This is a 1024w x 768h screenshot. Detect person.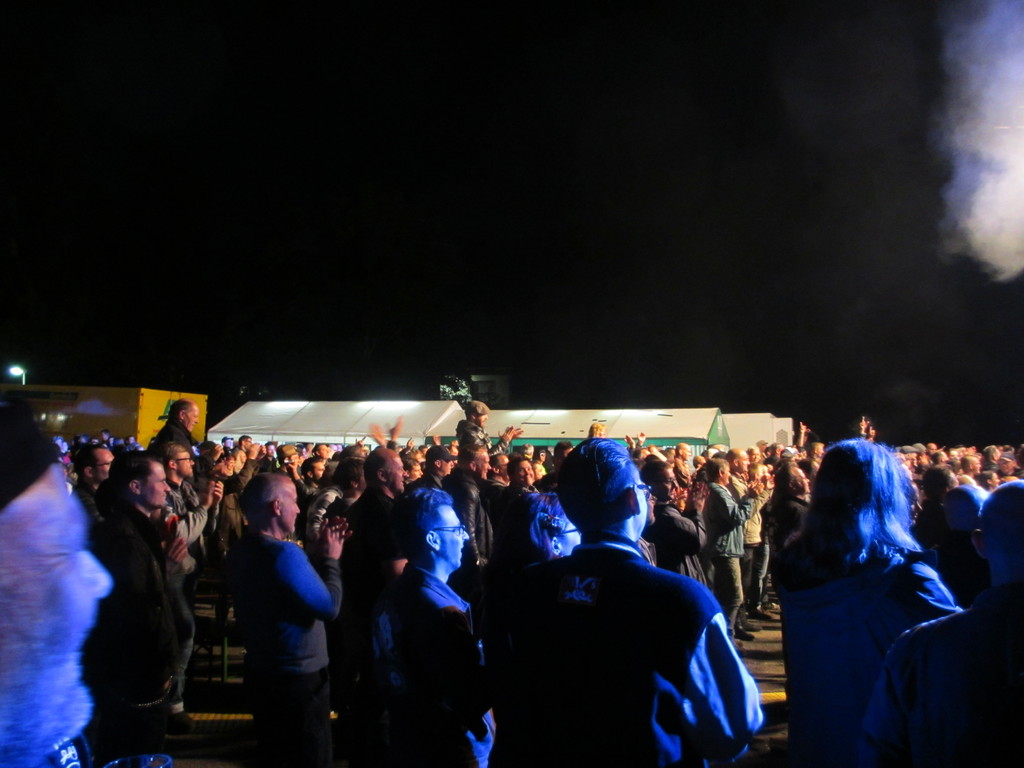
BBox(206, 467, 322, 757).
